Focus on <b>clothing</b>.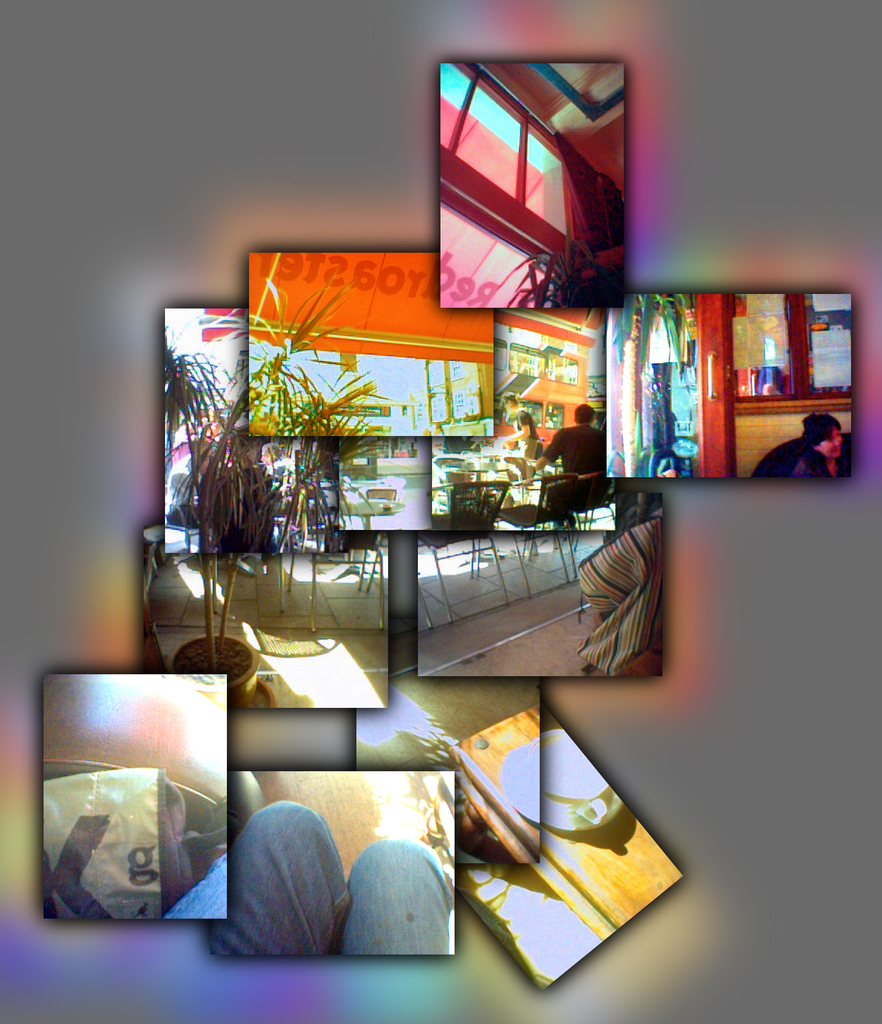
Focused at bbox=(789, 445, 835, 484).
